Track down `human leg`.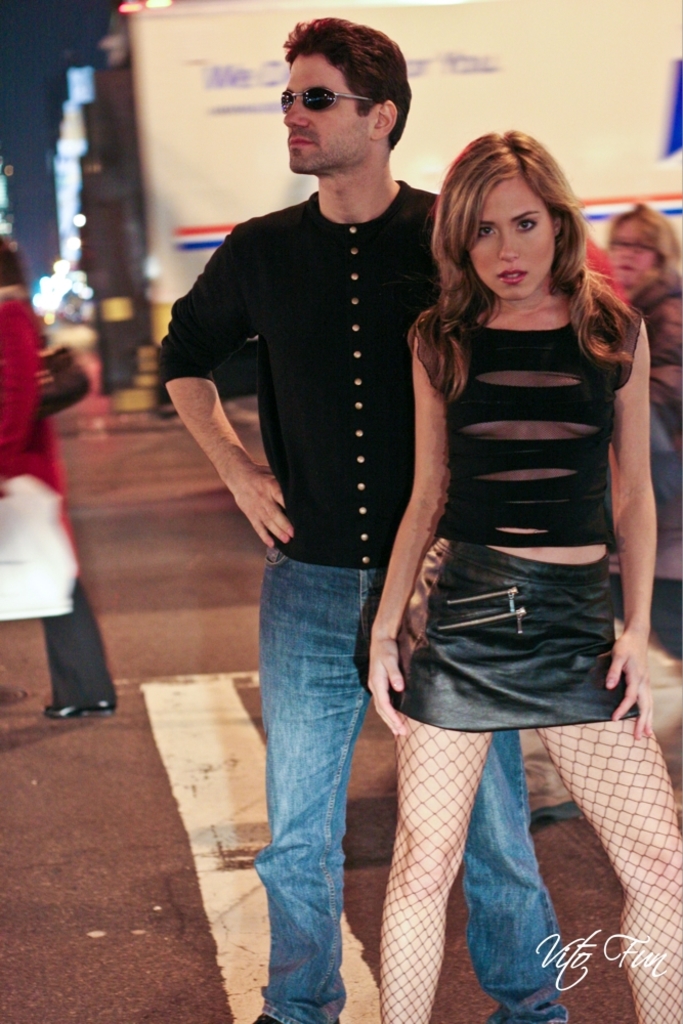
Tracked to (x1=540, y1=717, x2=680, y2=1023).
